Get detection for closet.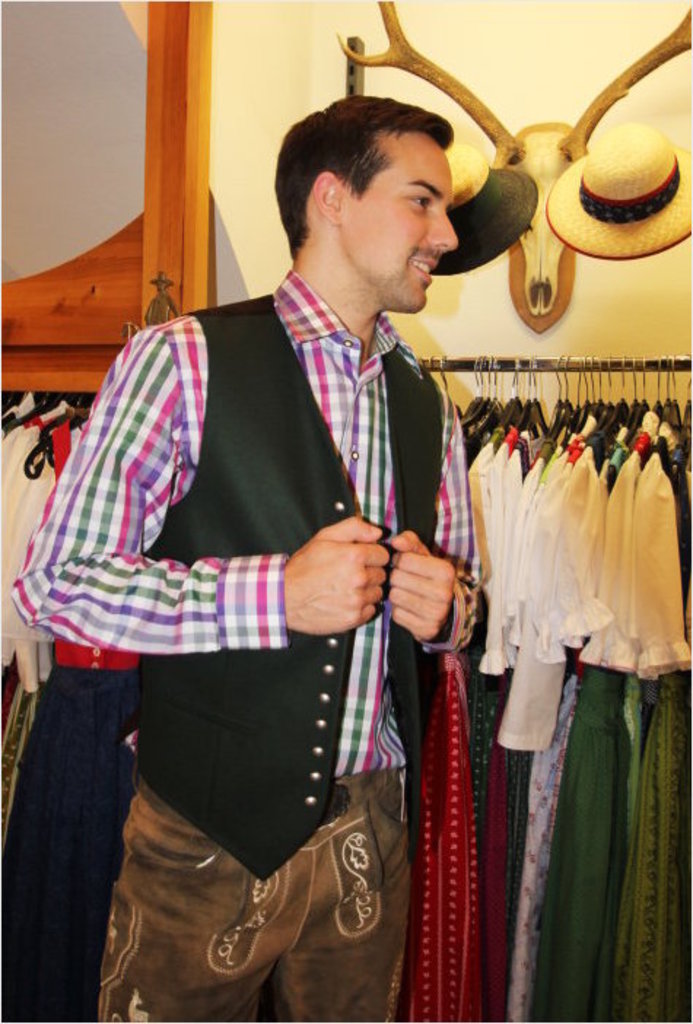
Detection: (0, 392, 692, 1023).
